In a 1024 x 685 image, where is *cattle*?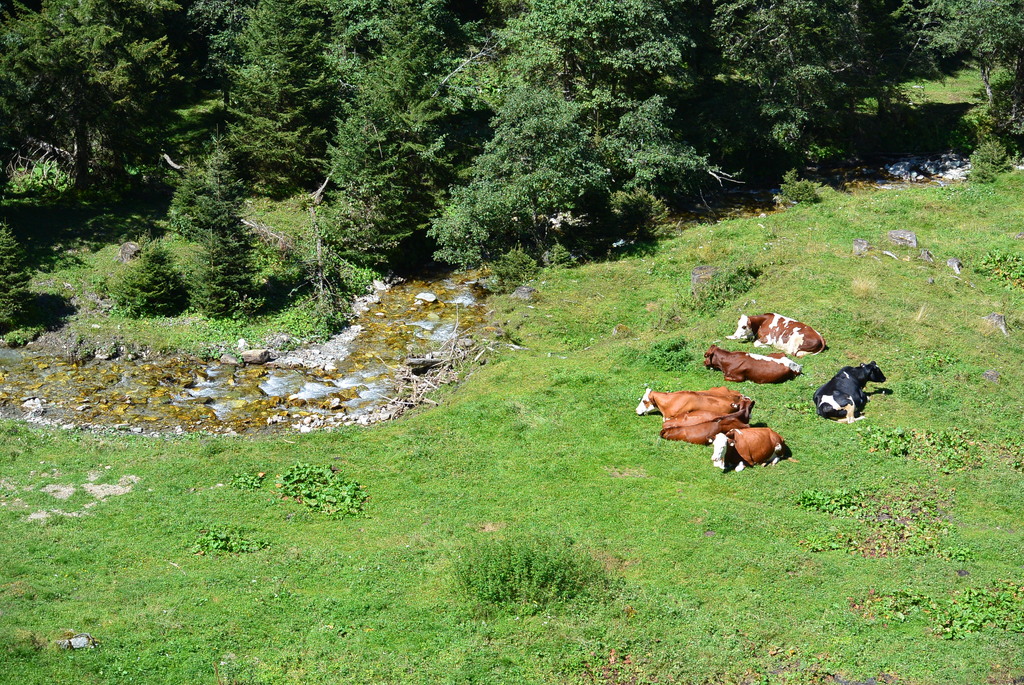
(x1=718, y1=424, x2=798, y2=482).
